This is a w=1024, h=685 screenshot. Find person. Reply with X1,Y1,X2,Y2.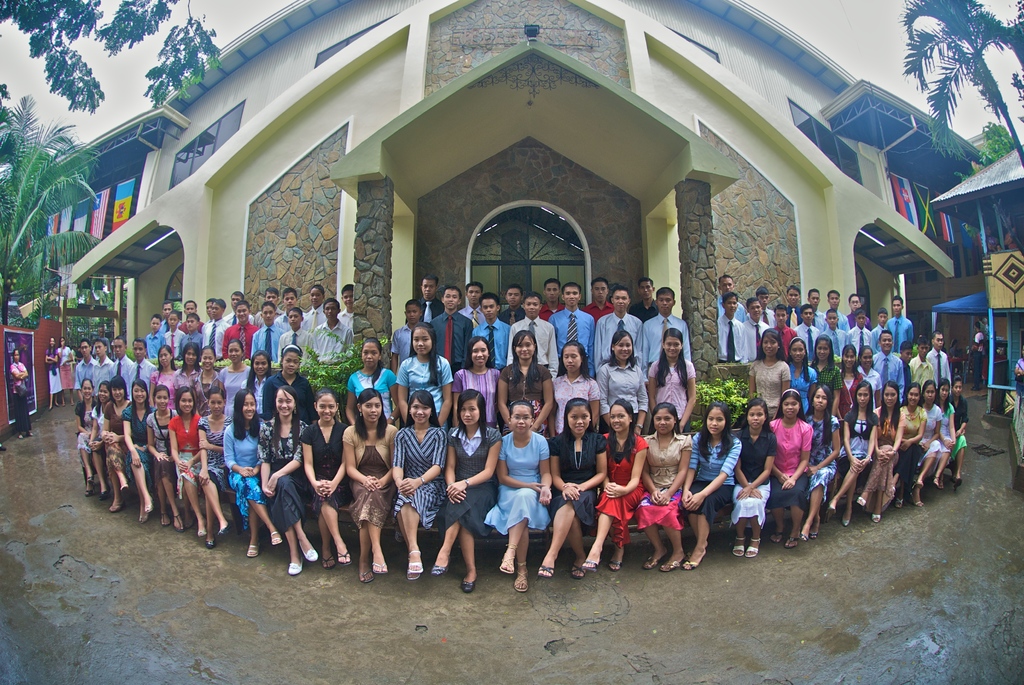
597,327,648,433.
